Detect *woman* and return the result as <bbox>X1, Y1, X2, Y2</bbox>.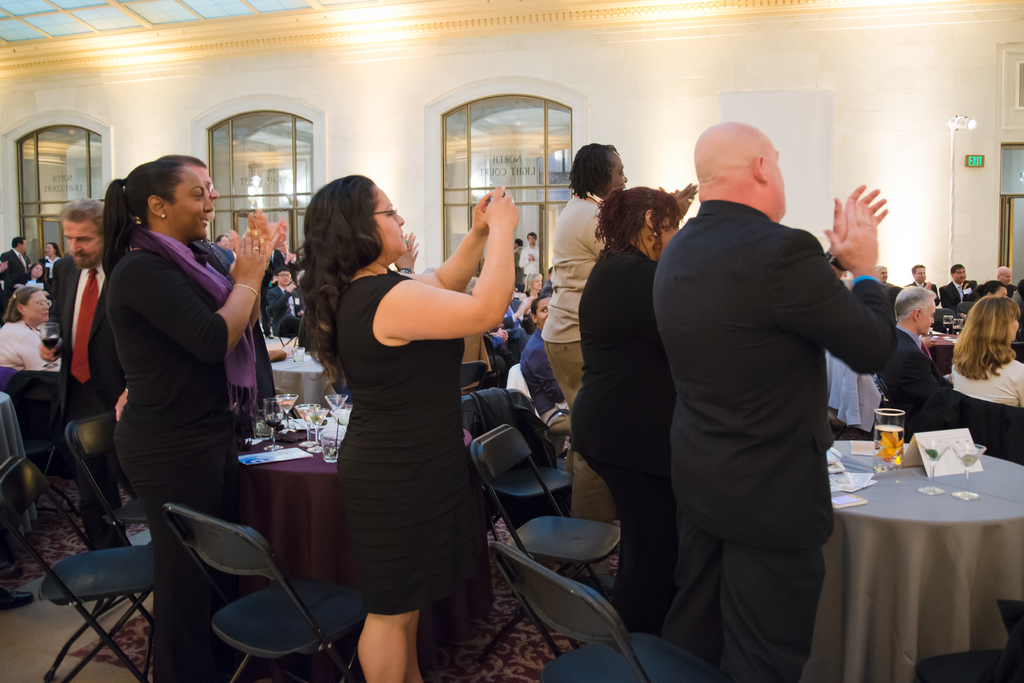
<bbox>979, 282, 1002, 306</bbox>.
